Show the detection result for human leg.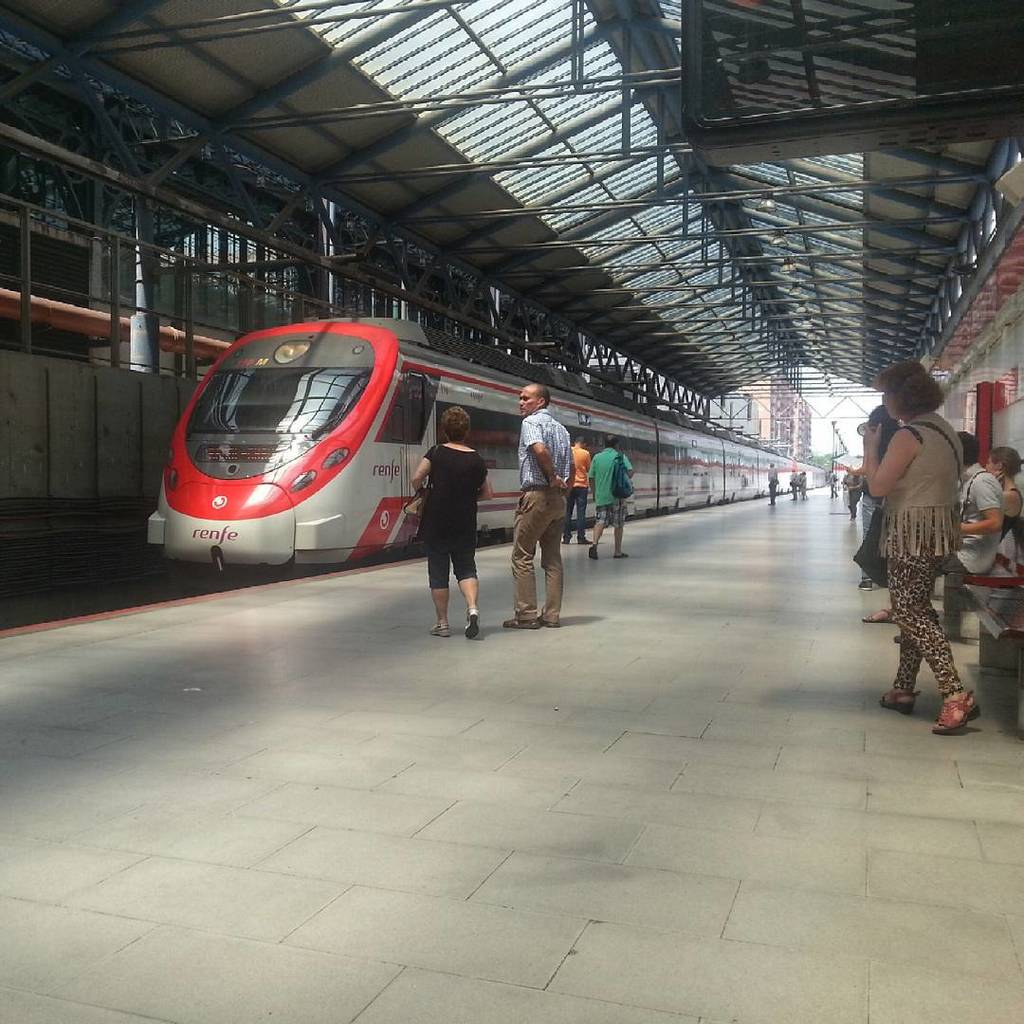
(883,497,975,736).
